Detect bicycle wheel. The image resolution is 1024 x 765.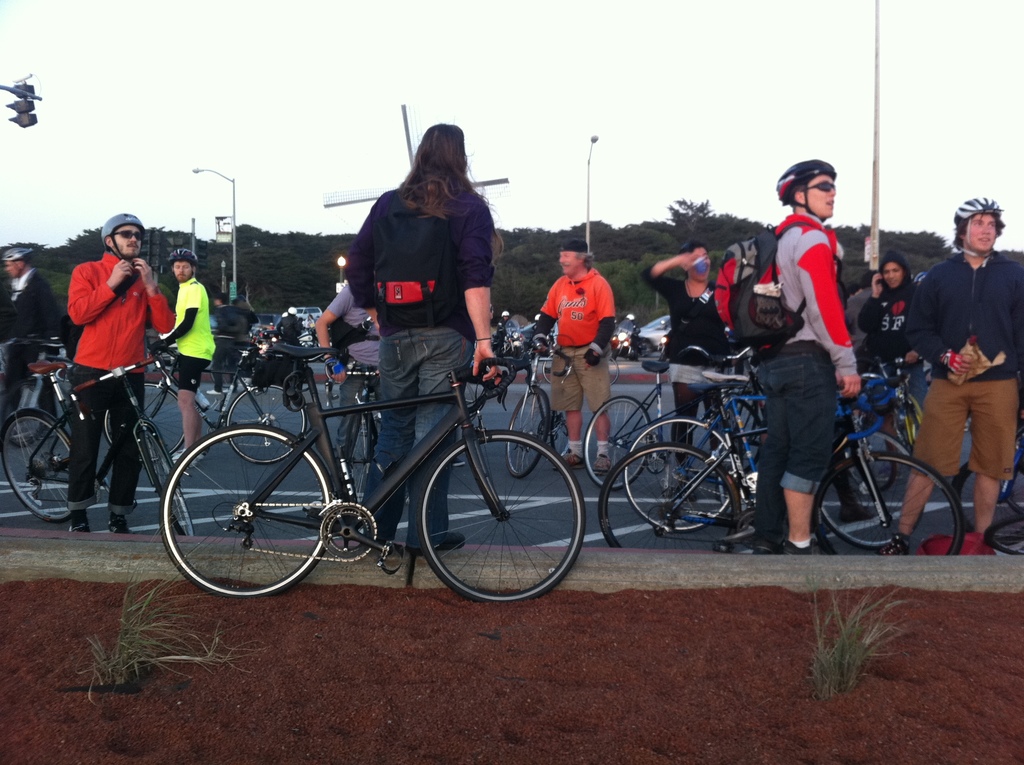
l=420, t=440, r=577, b=602.
